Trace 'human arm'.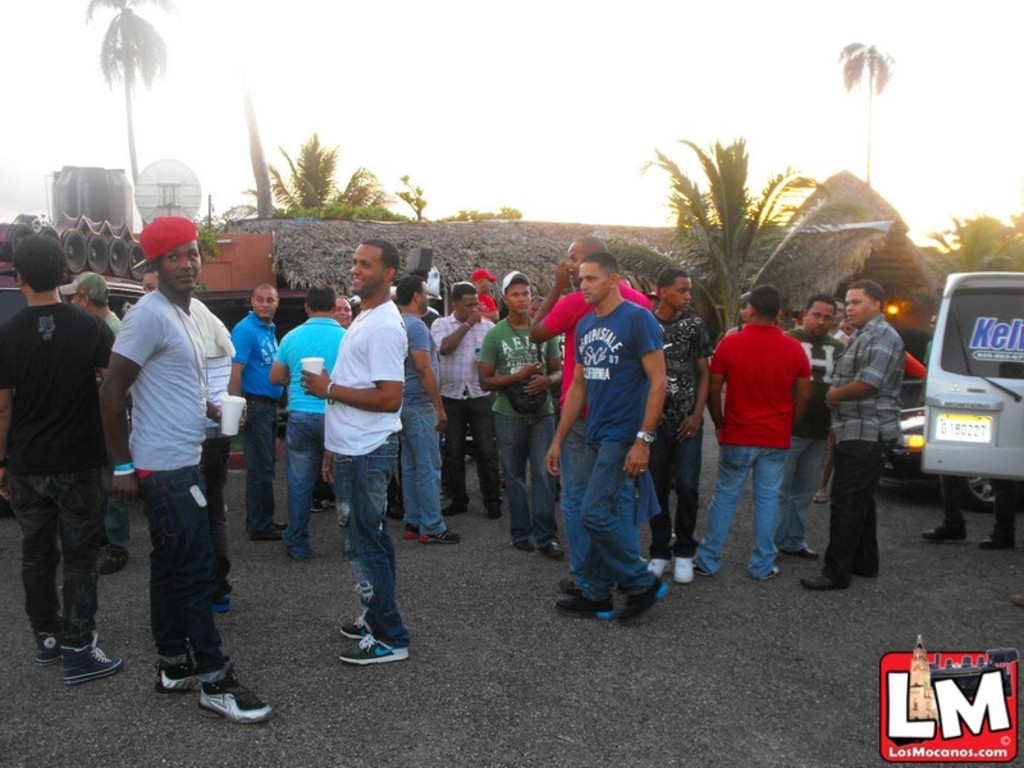
Traced to [823, 332, 897, 408].
